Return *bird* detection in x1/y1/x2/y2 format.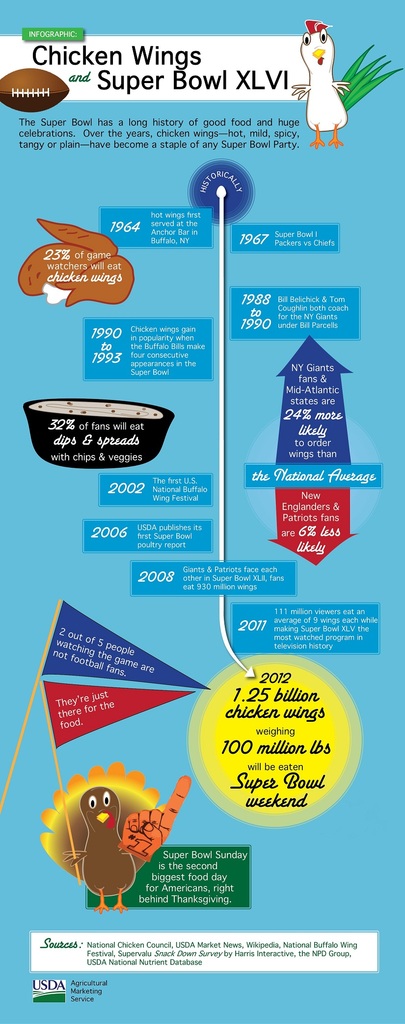
302/12/356/112.
